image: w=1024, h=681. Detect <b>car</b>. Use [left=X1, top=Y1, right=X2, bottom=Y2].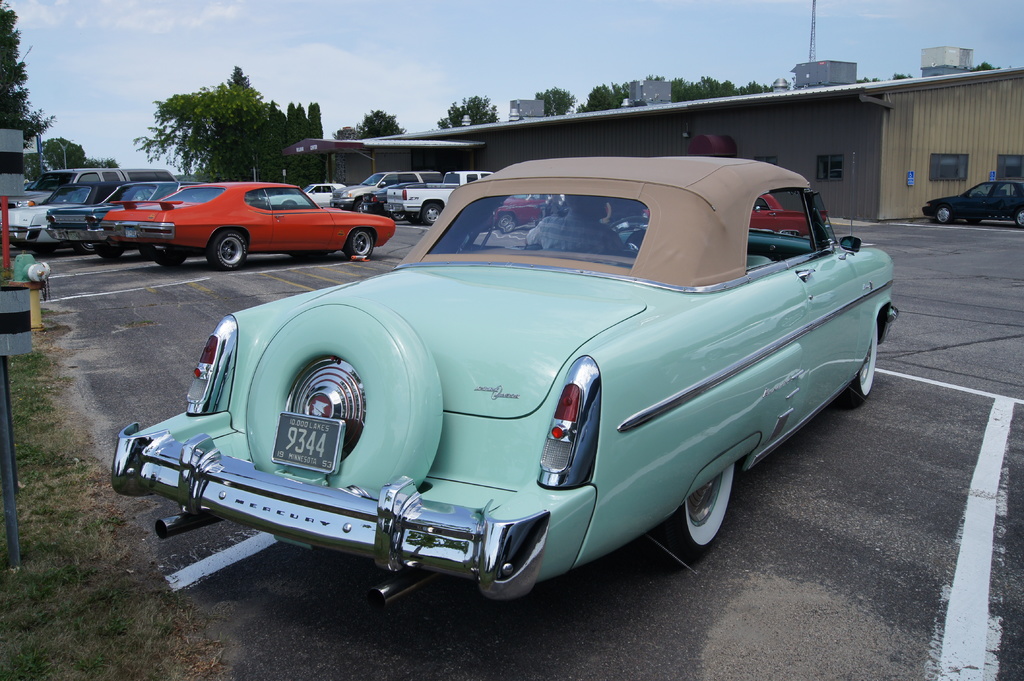
[left=922, top=182, right=1023, bottom=232].
